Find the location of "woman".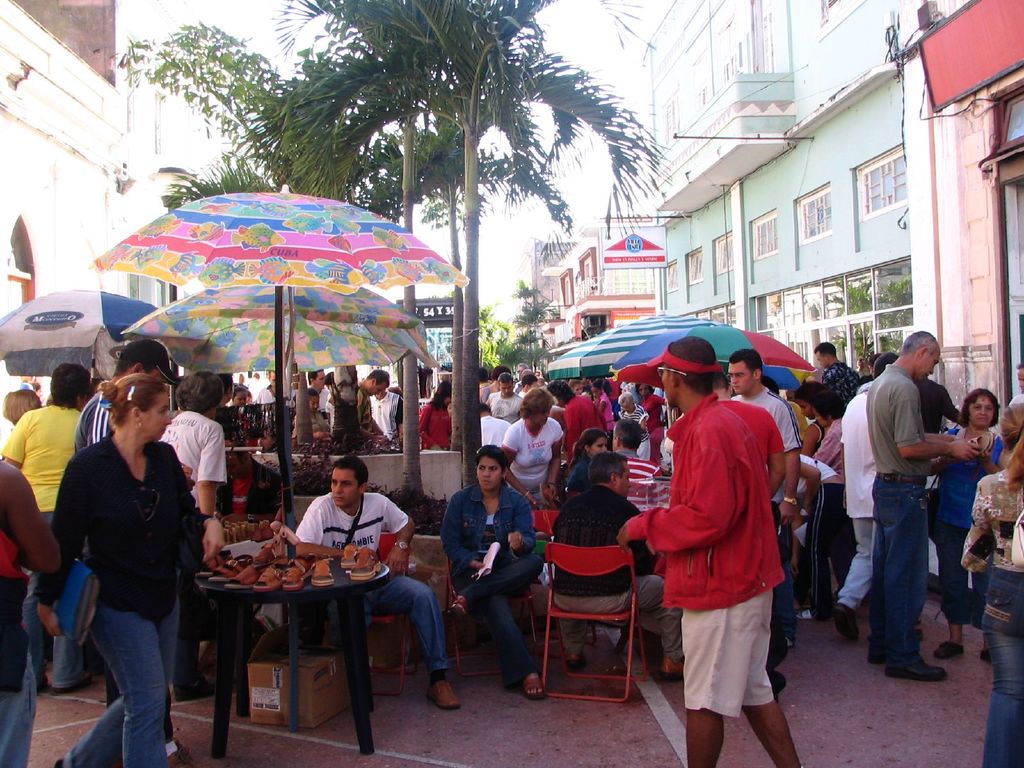
Location: rect(500, 385, 567, 506).
